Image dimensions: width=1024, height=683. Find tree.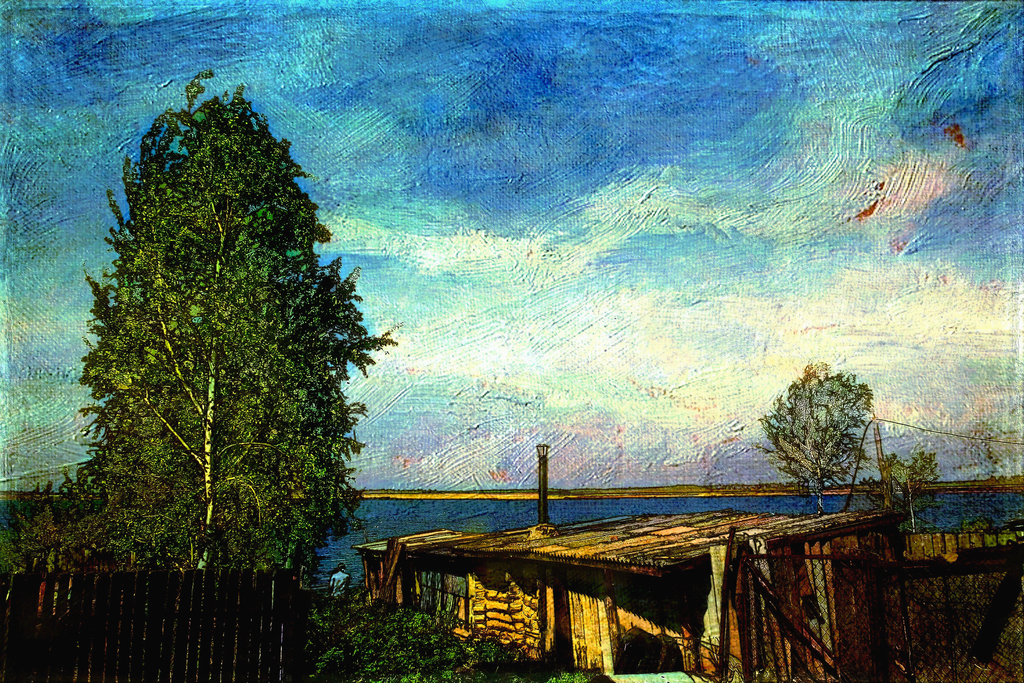
(x1=865, y1=447, x2=941, y2=546).
